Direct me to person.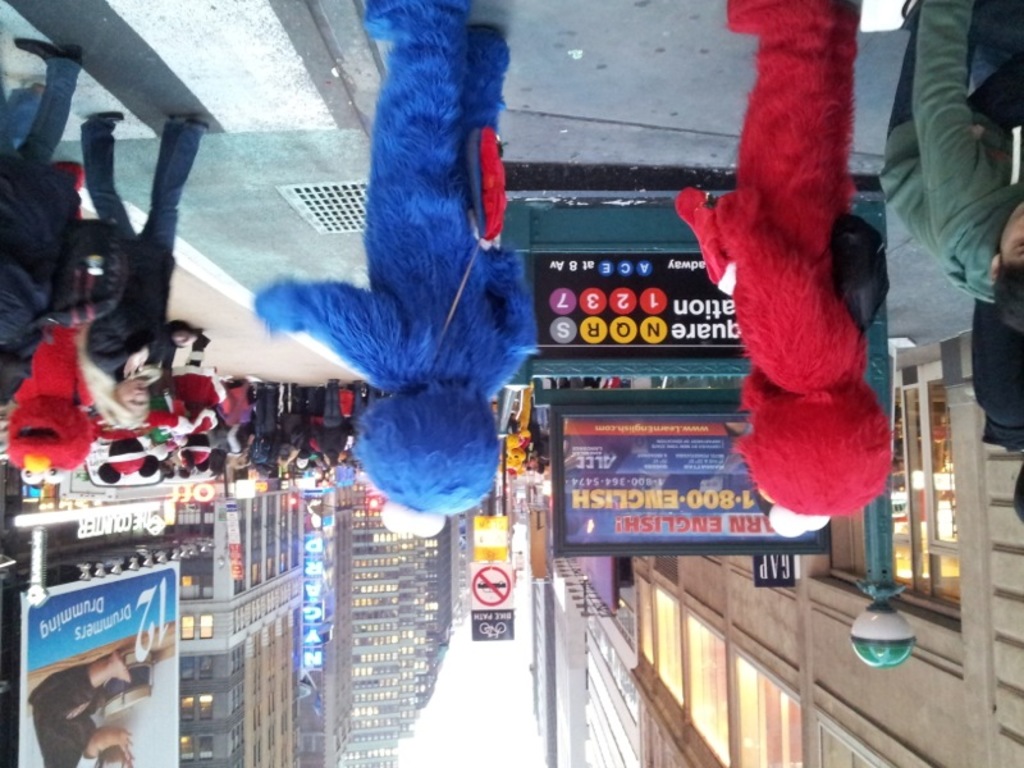
Direction: detection(1, 32, 87, 408).
